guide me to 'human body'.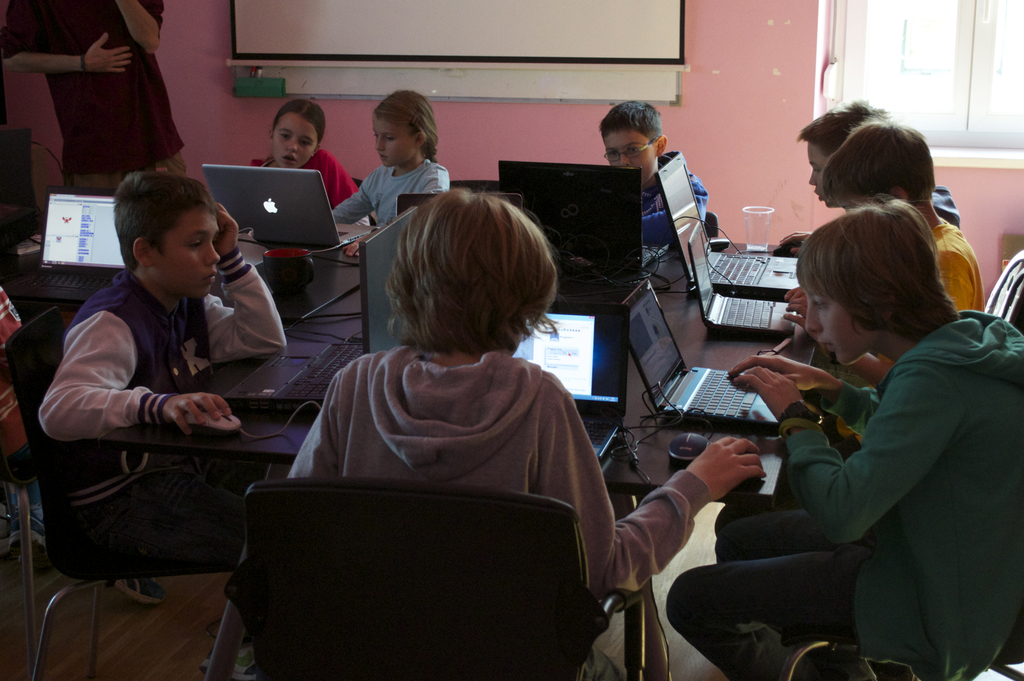
Guidance: region(777, 188, 958, 249).
